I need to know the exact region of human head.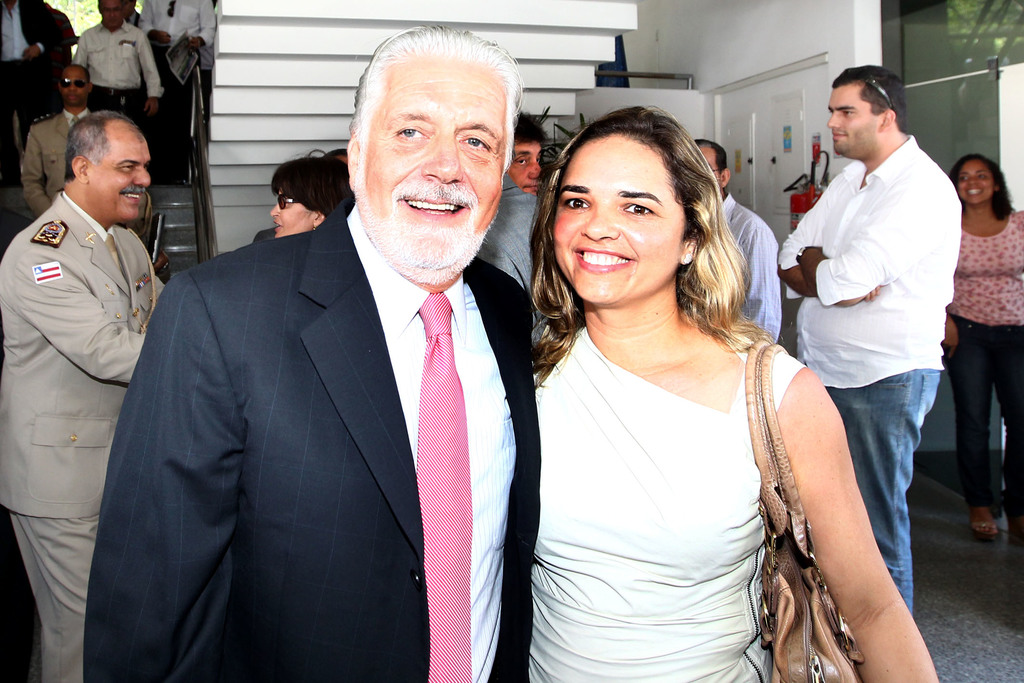
Region: box(950, 155, 1005, 208).
